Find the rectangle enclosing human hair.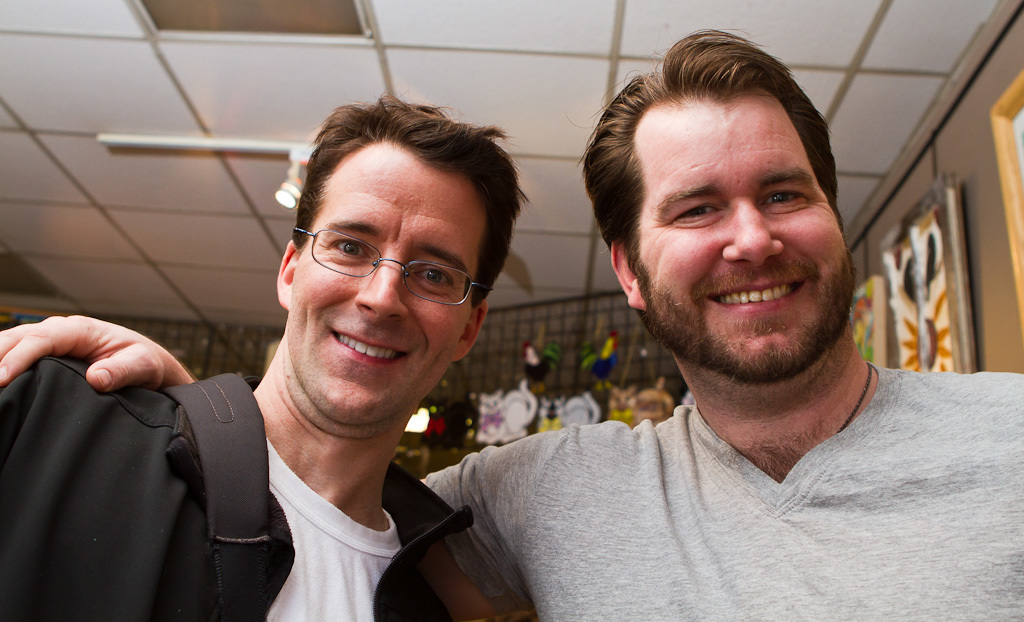
select_region(599, 37, 854, 284).
